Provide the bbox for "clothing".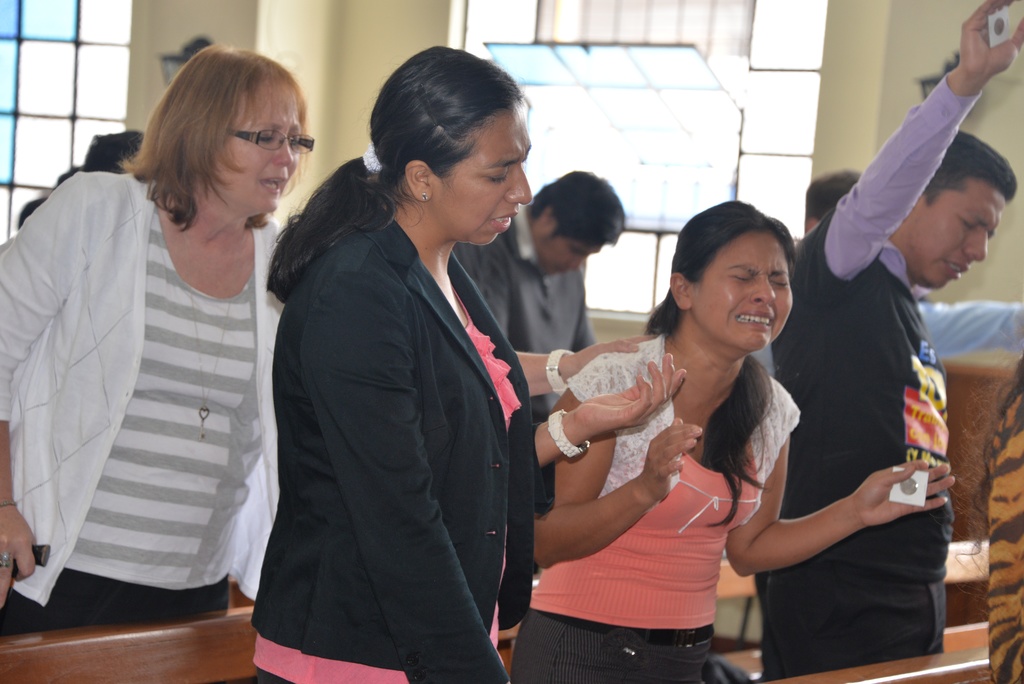
{"x1": 7, "y1": 164, "x2": 312, "y2": 636}.
